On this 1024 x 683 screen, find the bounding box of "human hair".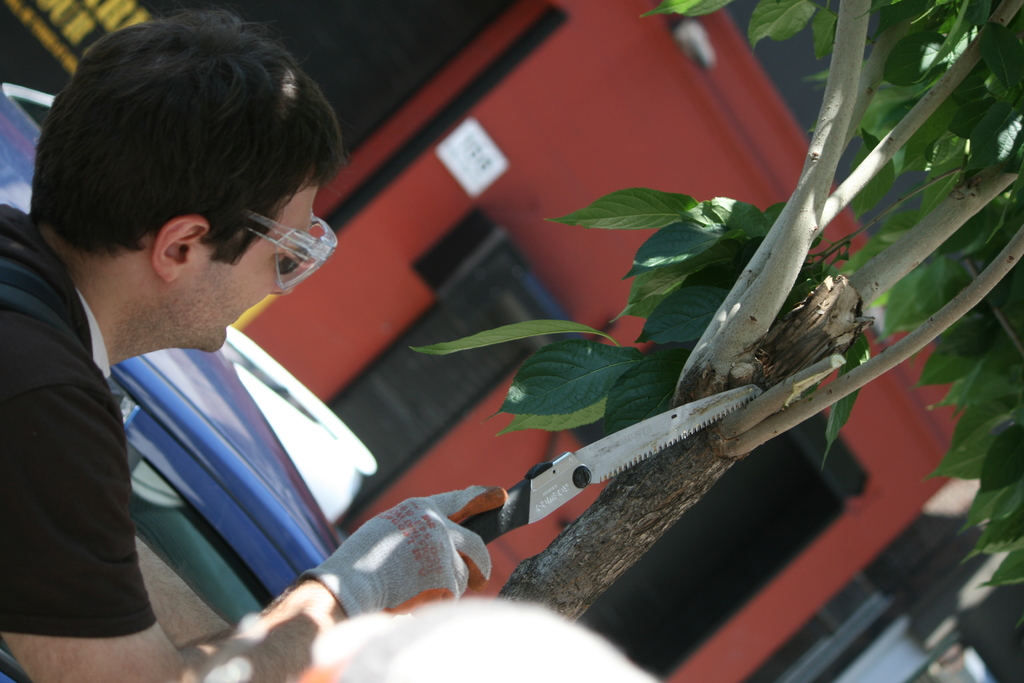
Bounding box: x1=43 y1=6 x2=301 y2=278.
